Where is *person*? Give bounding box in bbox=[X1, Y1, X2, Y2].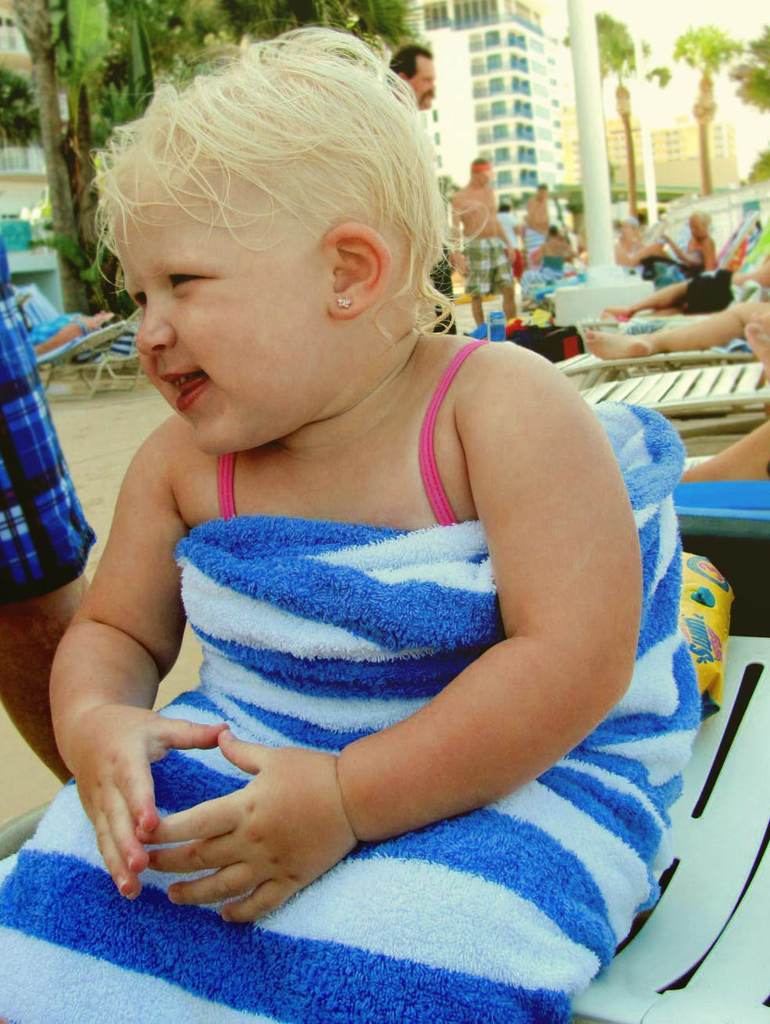
bbox=[514, 181, 553, 244].
